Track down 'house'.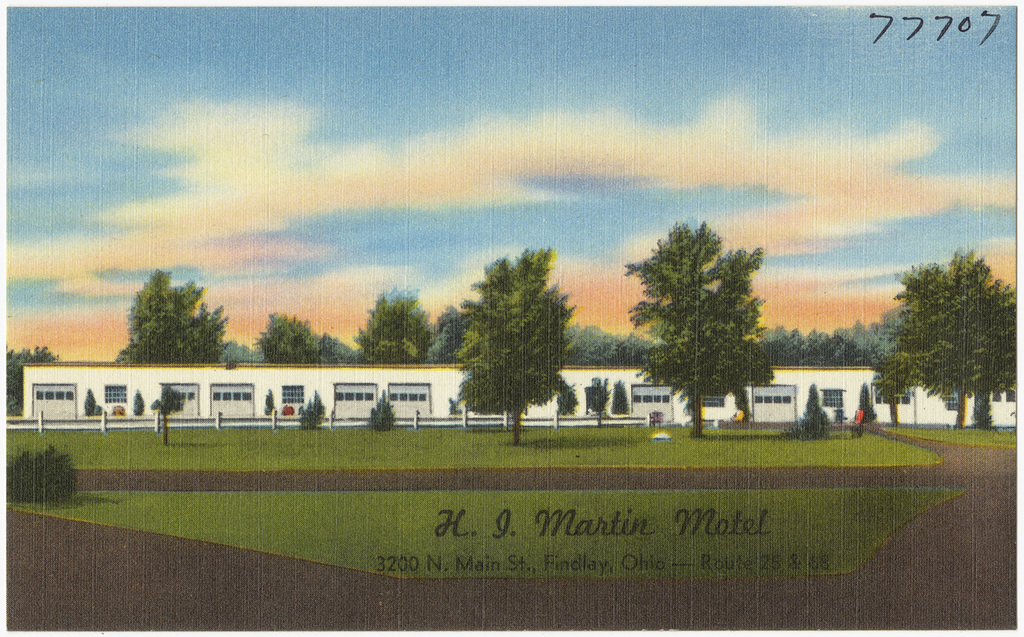
Tracked to 25 366 163 420.
